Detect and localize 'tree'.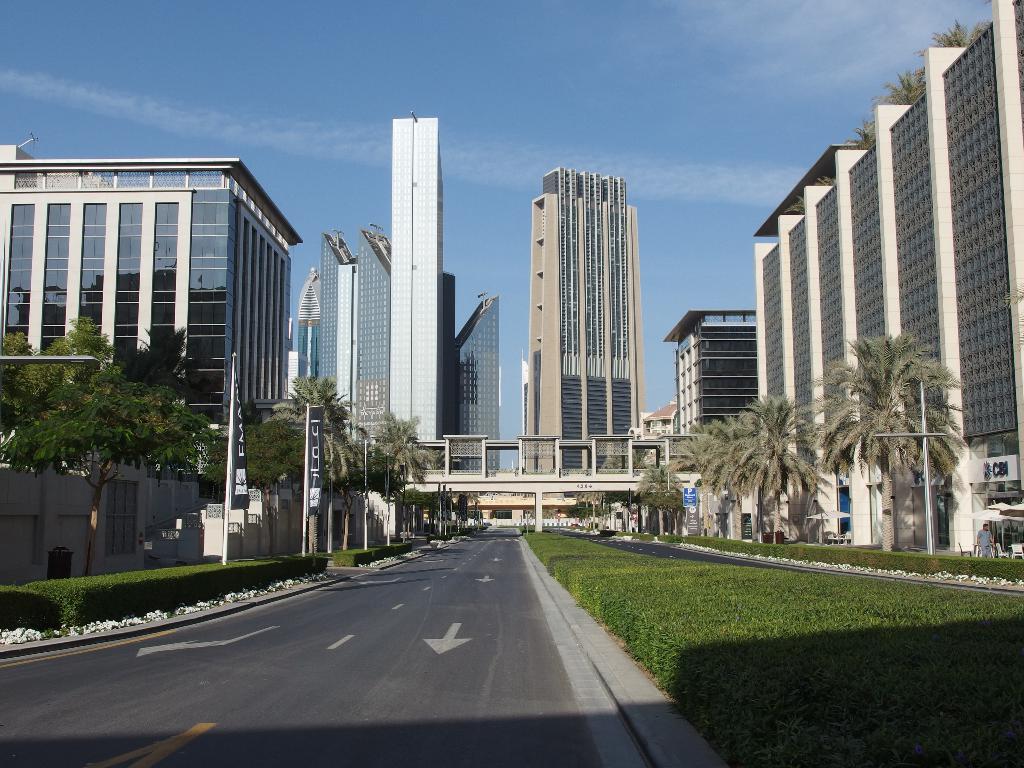
Localized at (left=273, top=373, right=358, bottom=558).
